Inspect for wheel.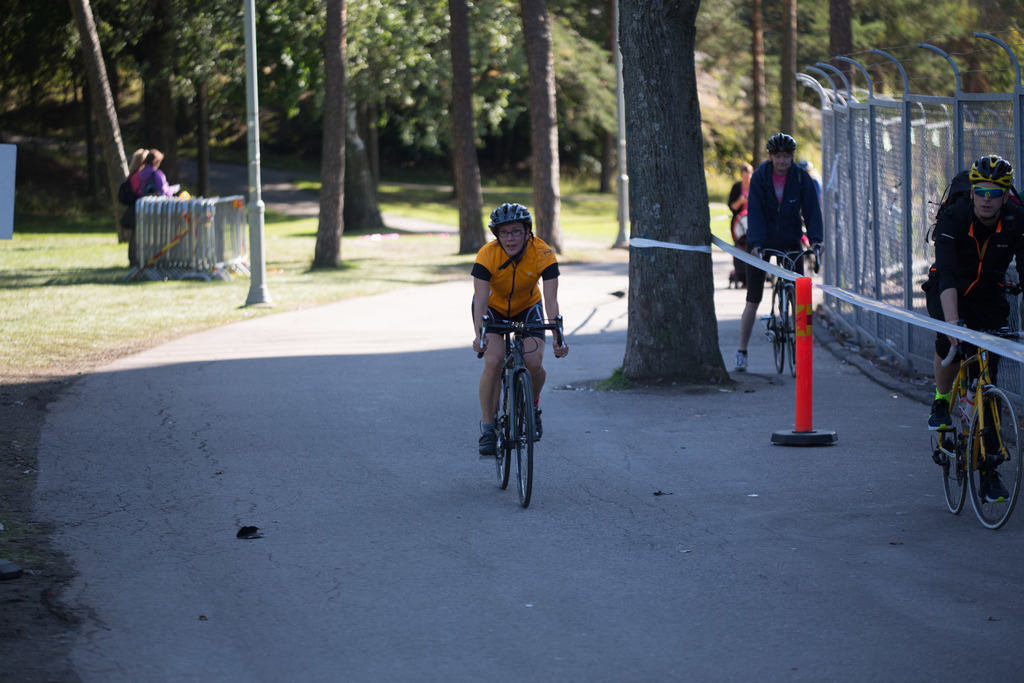
Inspection: <region>968, 389, 1023, 531</region>.
